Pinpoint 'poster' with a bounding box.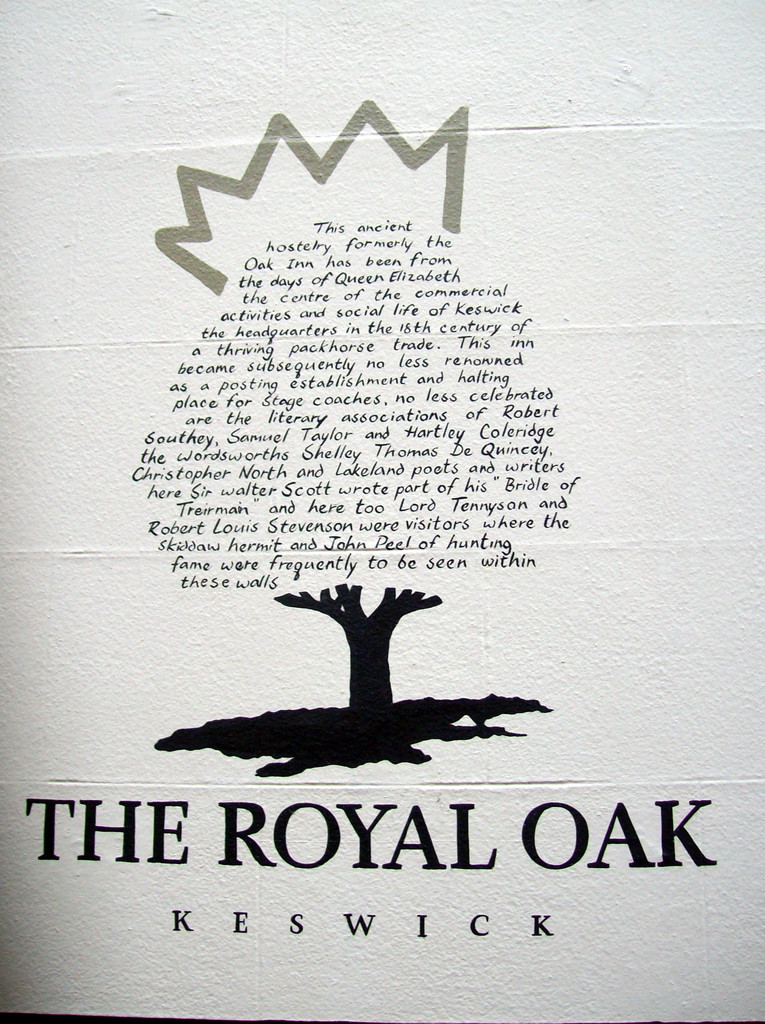
l=3, t=0, r=764, b=1023.
